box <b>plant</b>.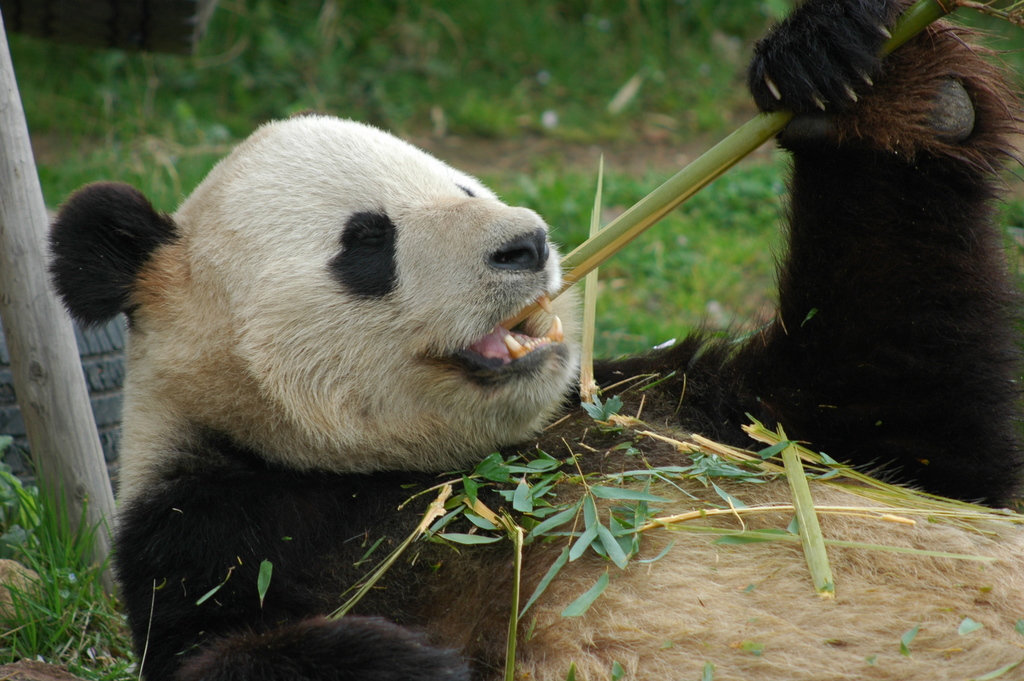
bbox(369, 369, 966, 628).
